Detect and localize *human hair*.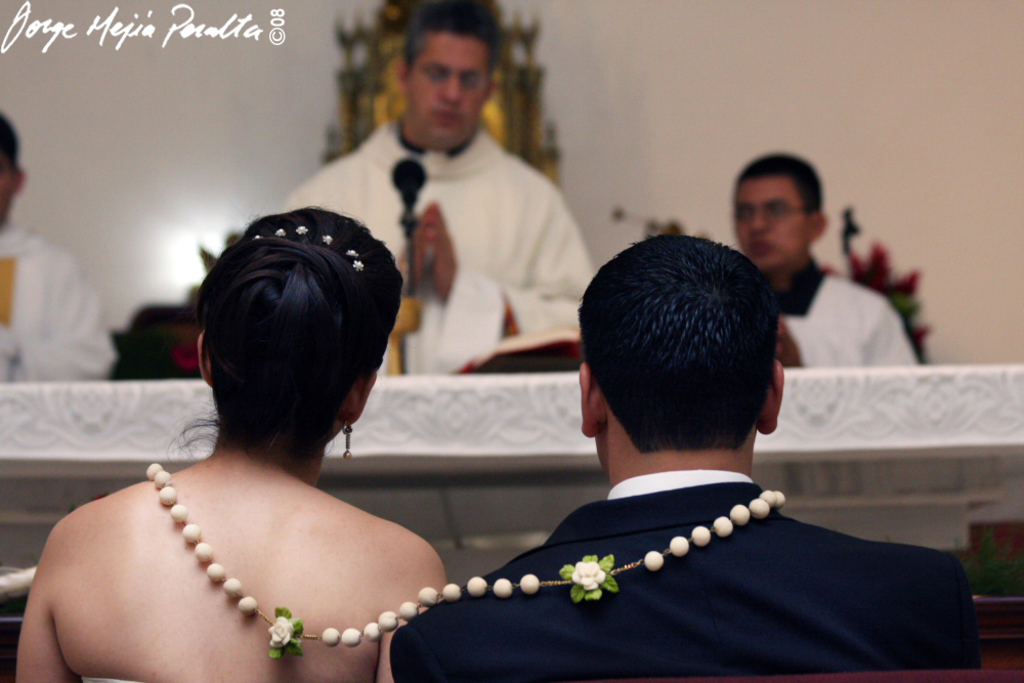
Localized at [left=733, top=151, right=823, bottom=219].
